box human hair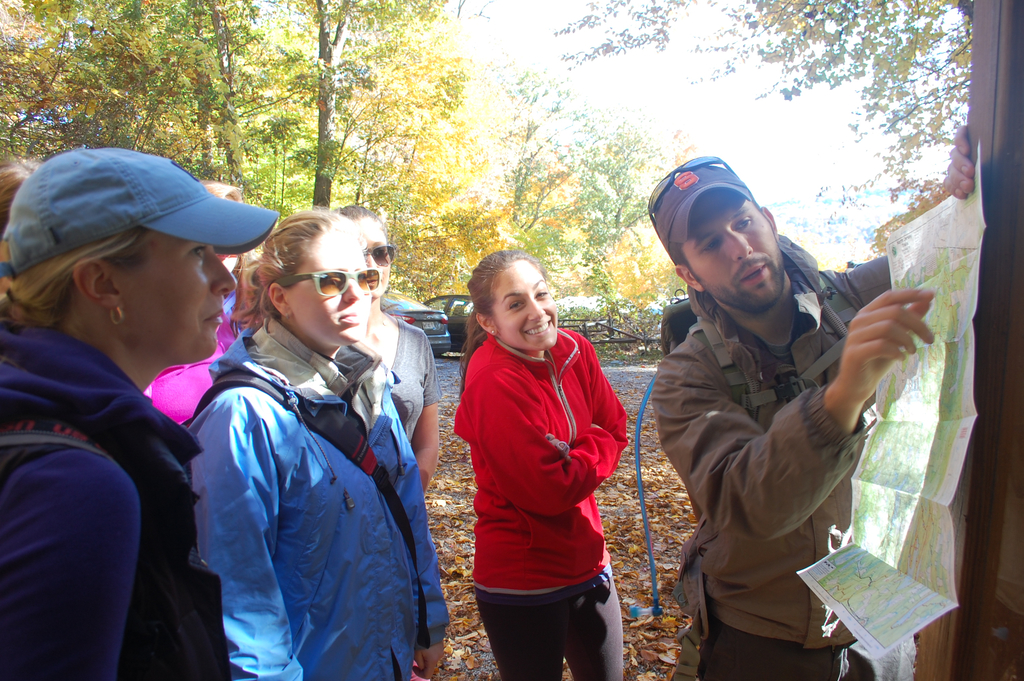
detection(458, 249, 545, 400)
